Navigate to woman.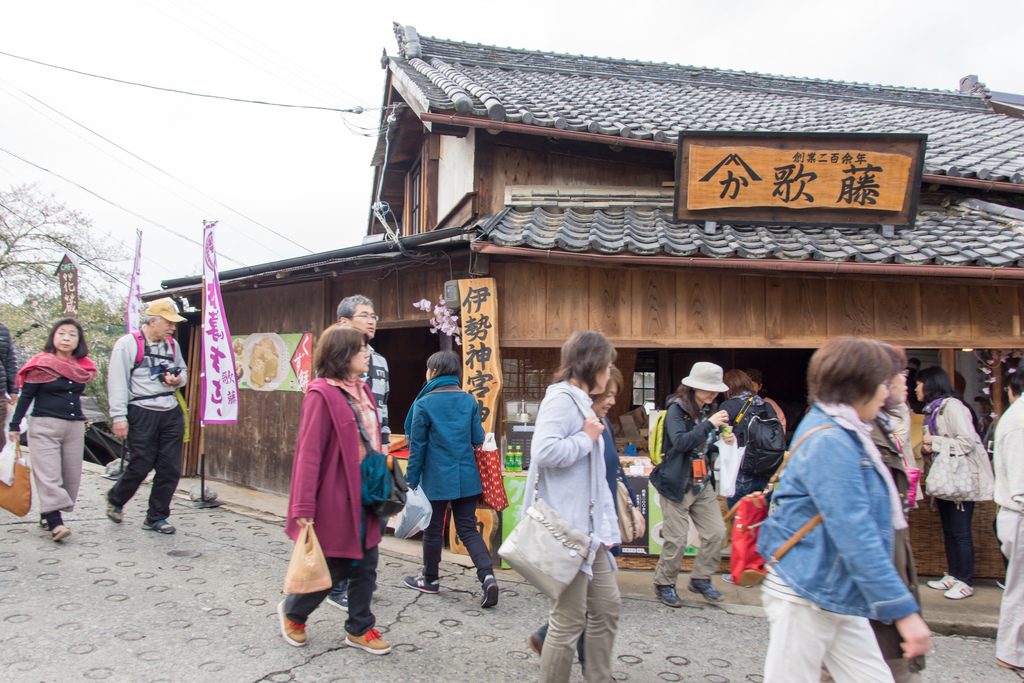
Navigation target: bbox=(530, 327, 624, 682).
